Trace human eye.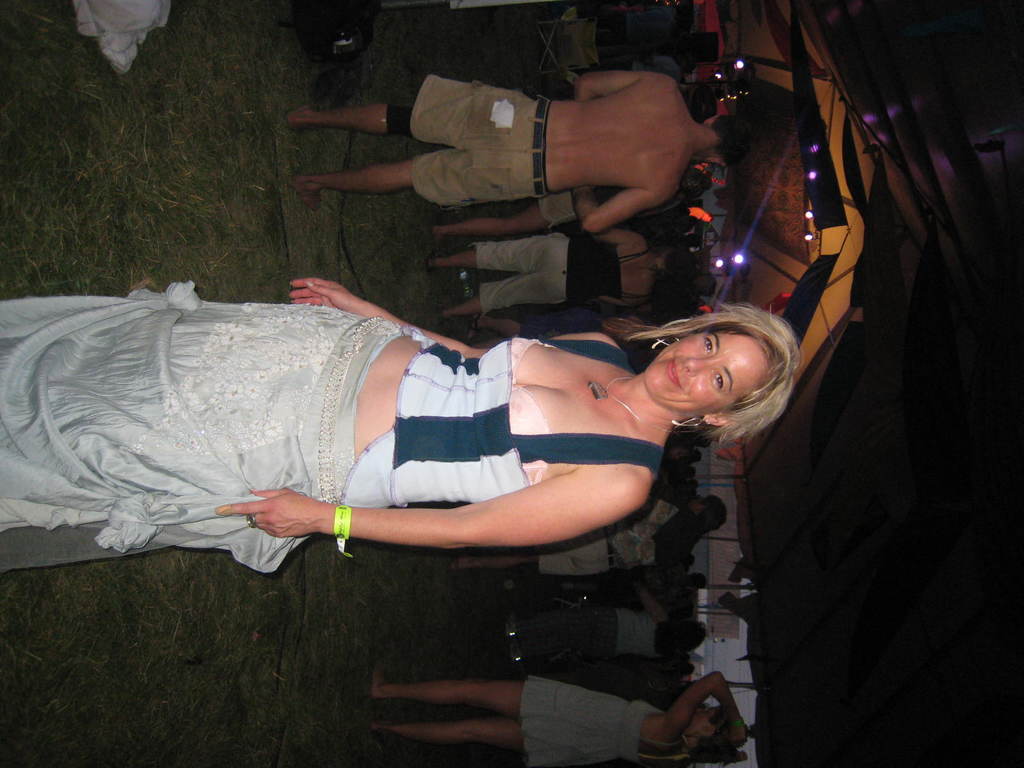
Traced to {"left": 714, "top": 366, "right": 726, "bottom": 393}.
